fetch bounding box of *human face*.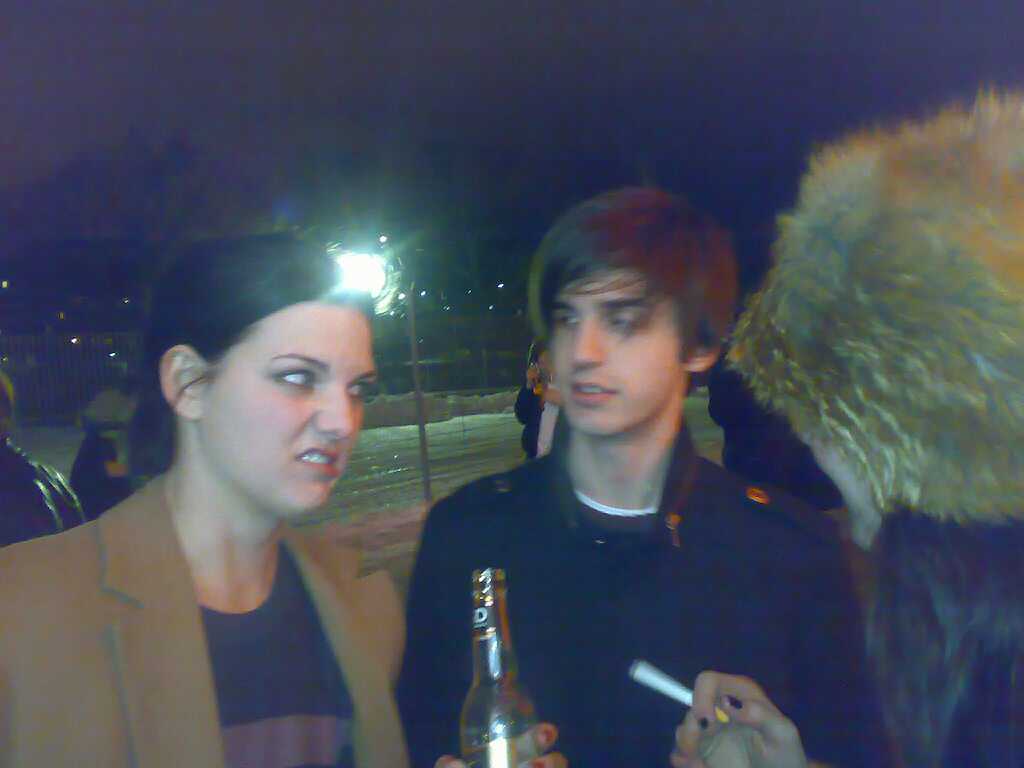
Bbox: <region>552, 271, 687, 435</region>.
